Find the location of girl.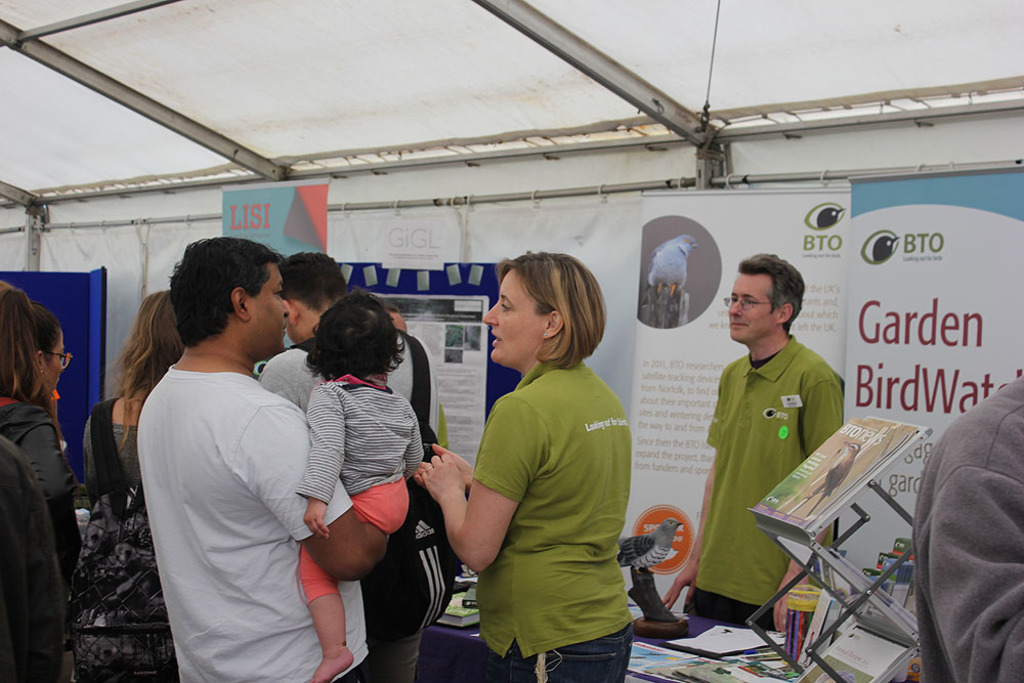
Location: bbox=(300, 276, 423, 682).
